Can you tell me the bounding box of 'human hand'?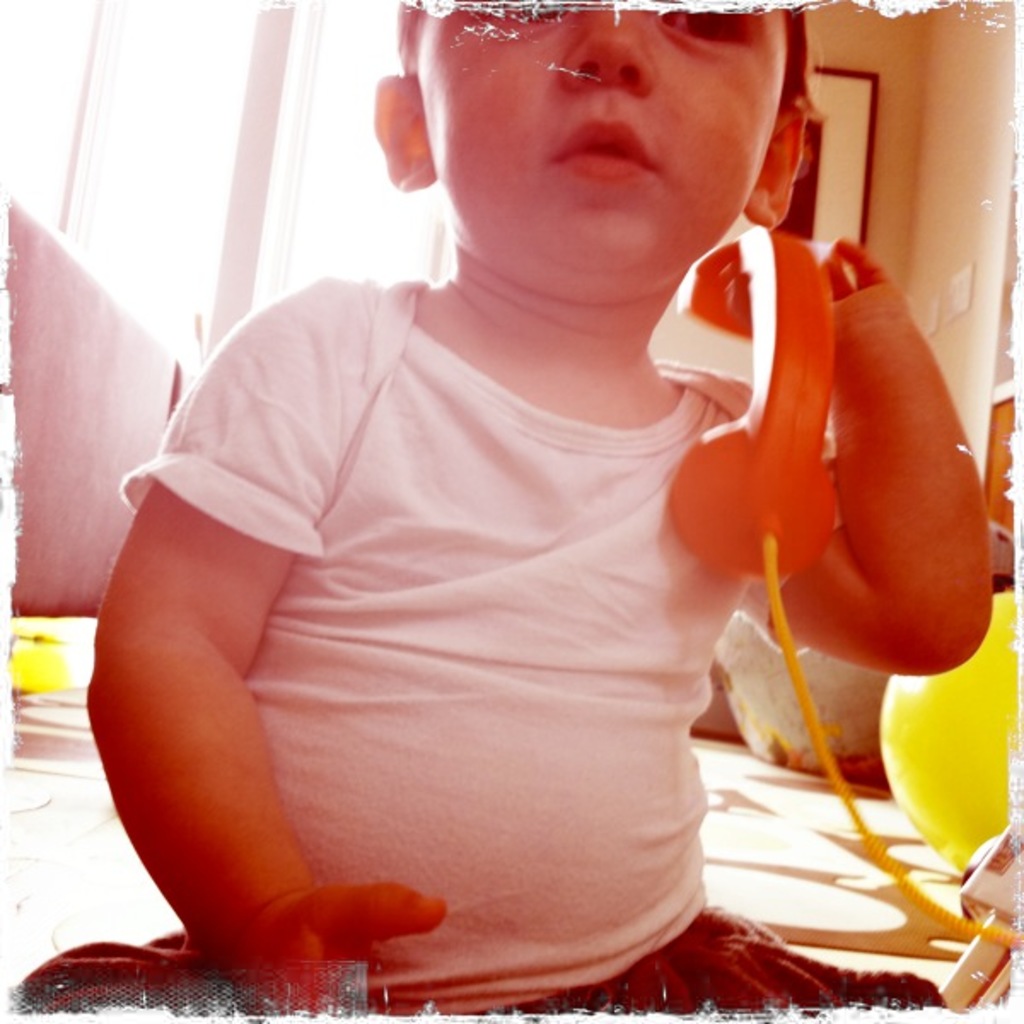
(174, 864, 474, 986).
